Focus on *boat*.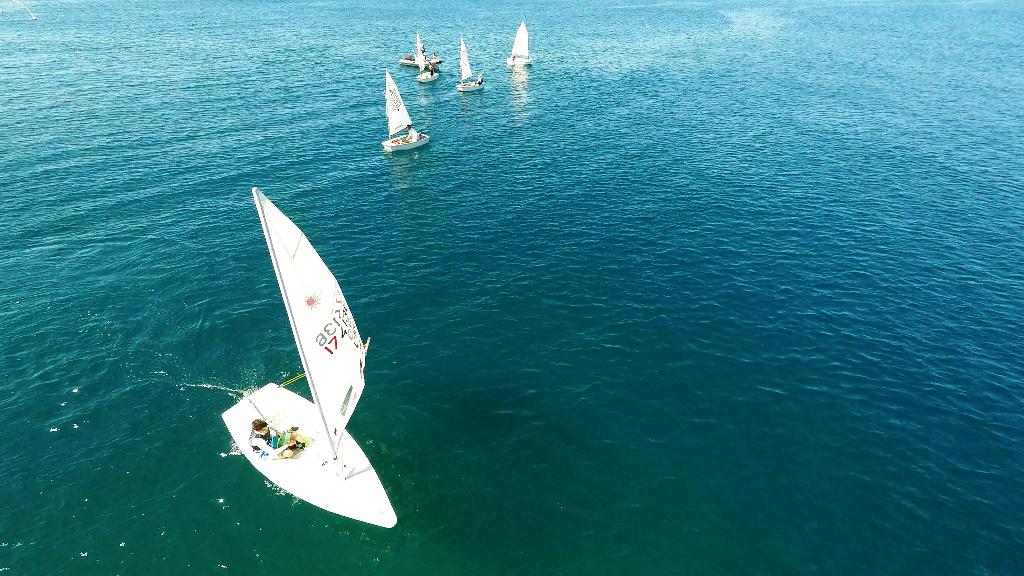
Focused at 456/38/488/93.
